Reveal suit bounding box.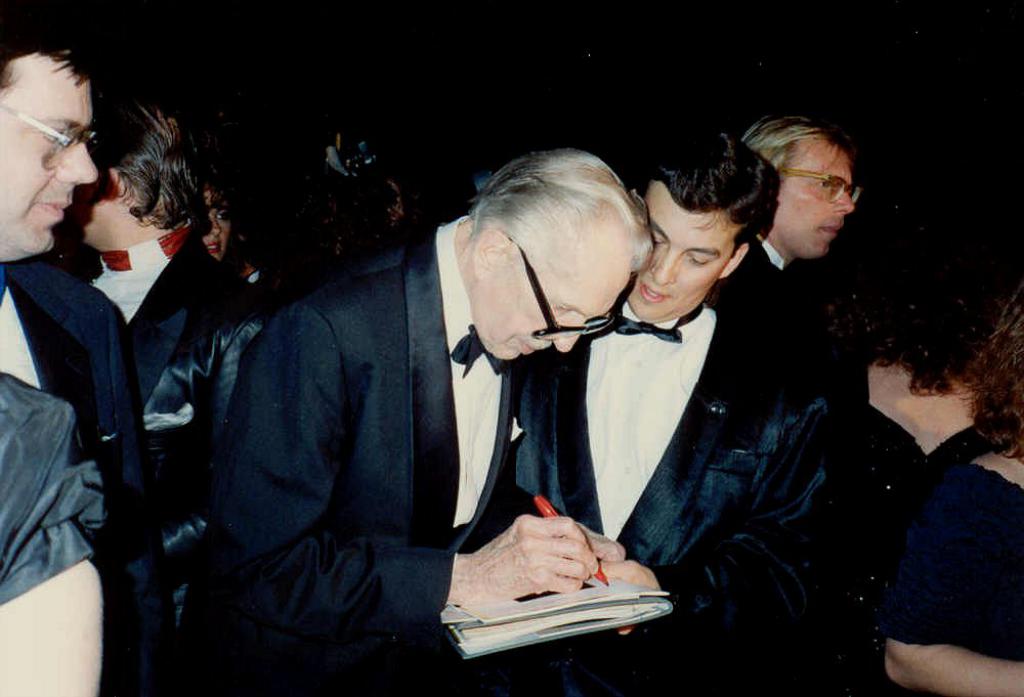
Revealed: (70, 221, 248, 368).
